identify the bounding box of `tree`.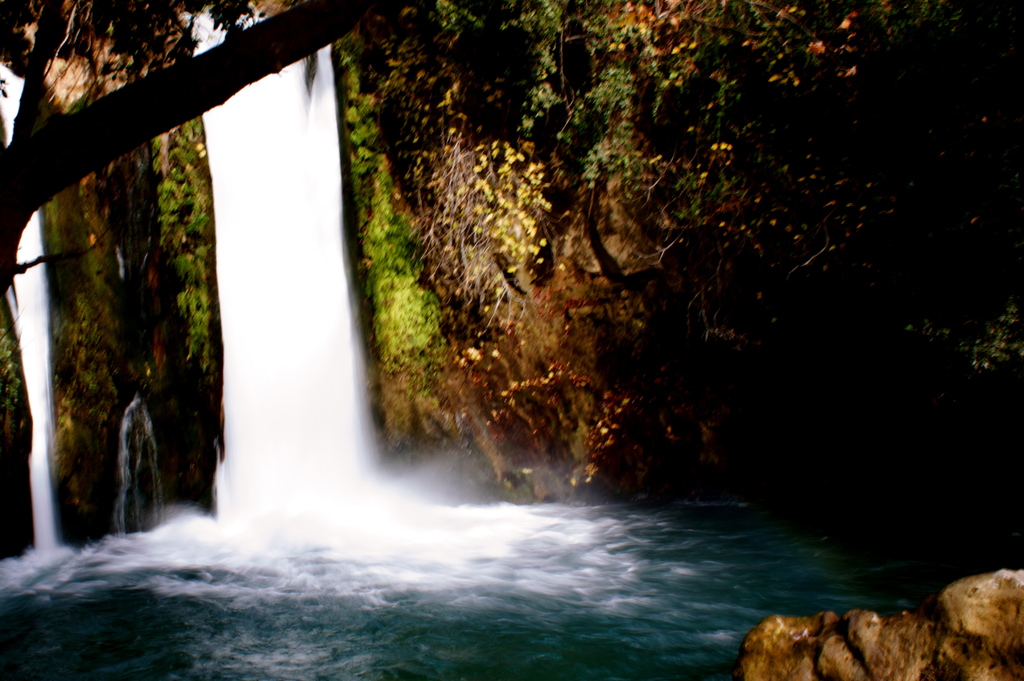
BBox(436, 0, 1023, 507).
